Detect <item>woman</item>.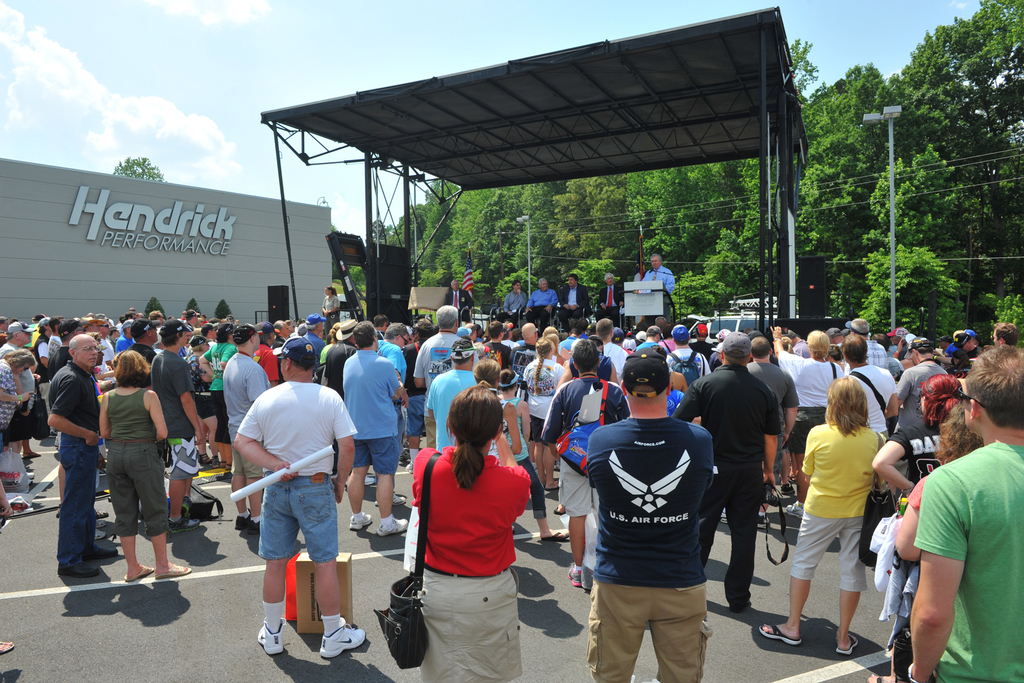
Detected at [517,337,566,493].
